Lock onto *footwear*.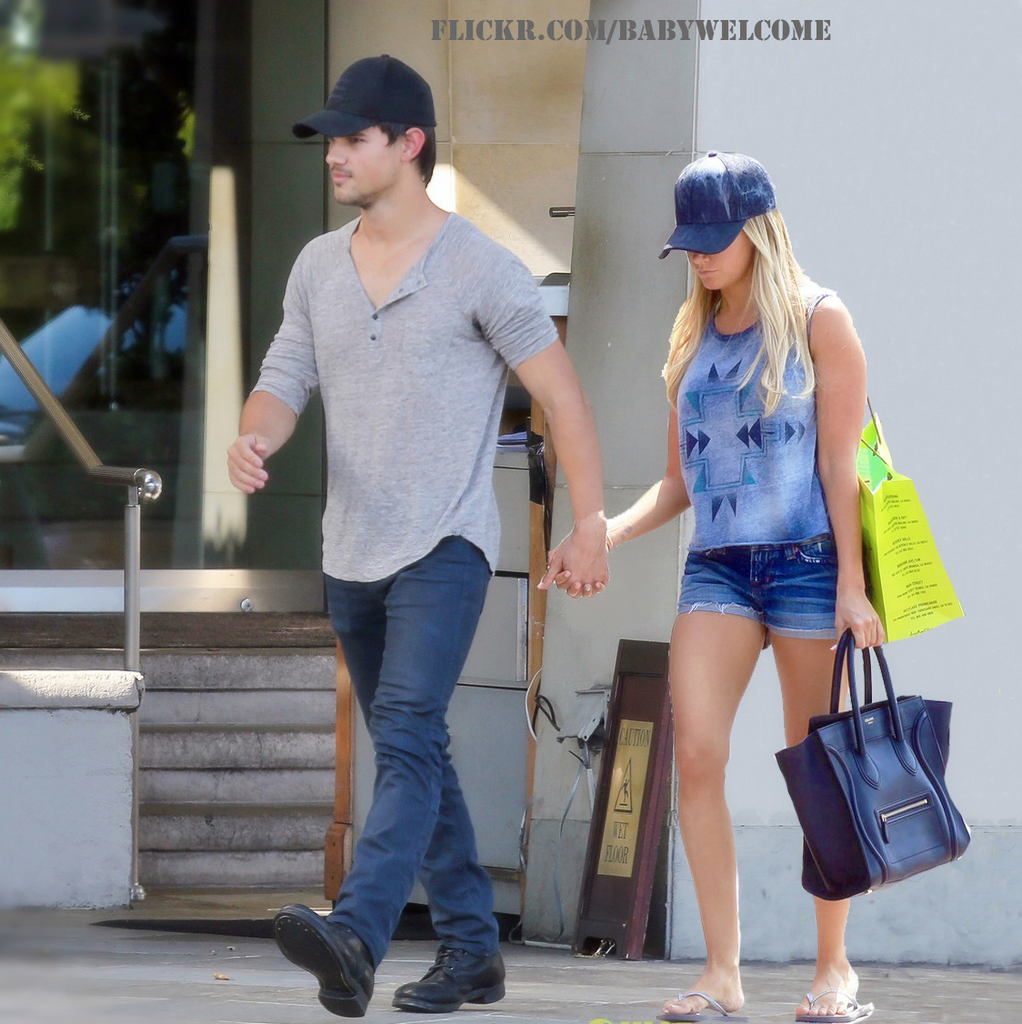
Locked: (x1=392, y1=938, x2=506, y2=1015).
